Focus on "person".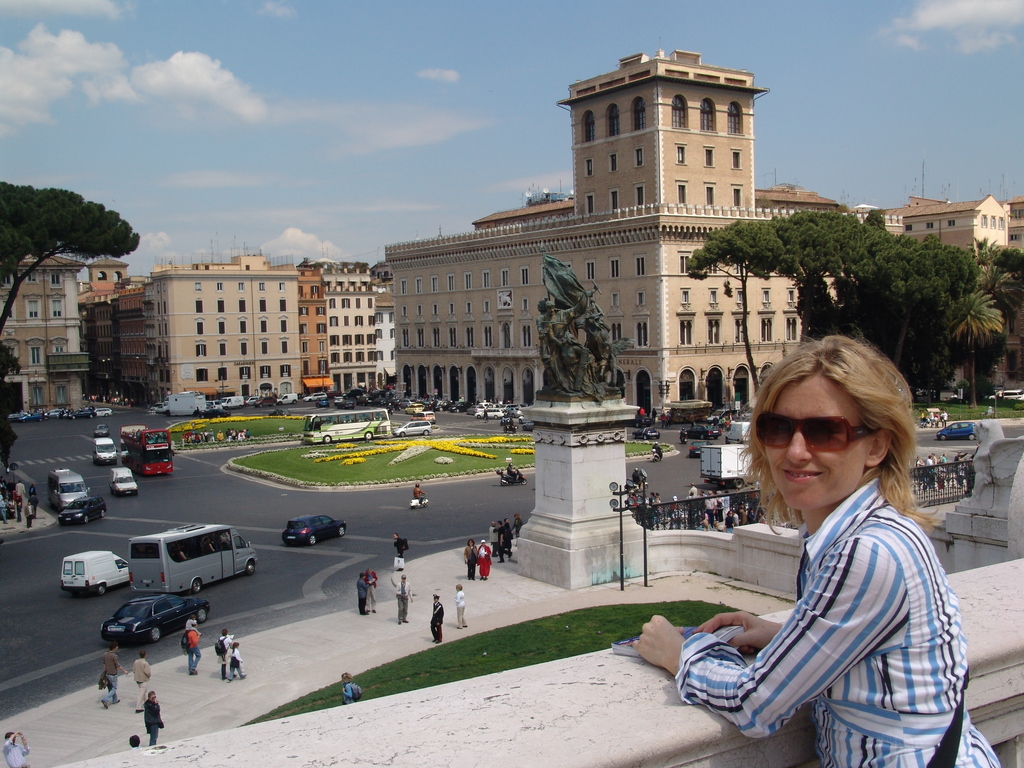
Focused at <bbox>456, 584, 467, 625</bbox>.
